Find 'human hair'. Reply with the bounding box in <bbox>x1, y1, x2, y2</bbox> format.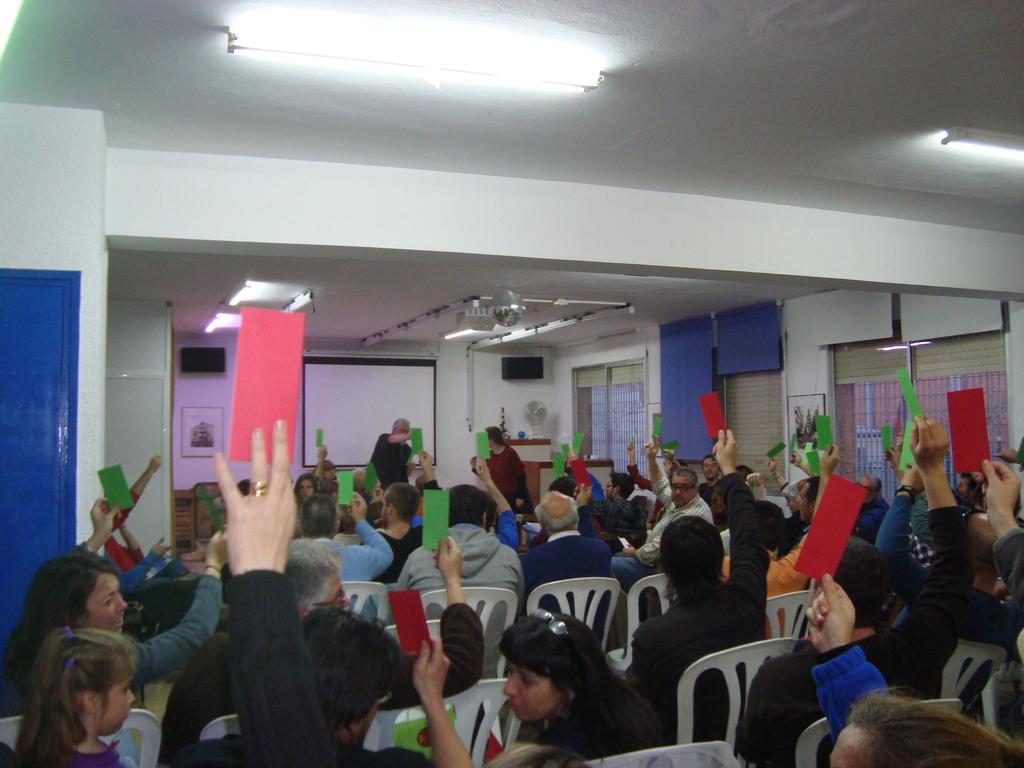
<bbox>754, 499, 785, 553</bbox>.
